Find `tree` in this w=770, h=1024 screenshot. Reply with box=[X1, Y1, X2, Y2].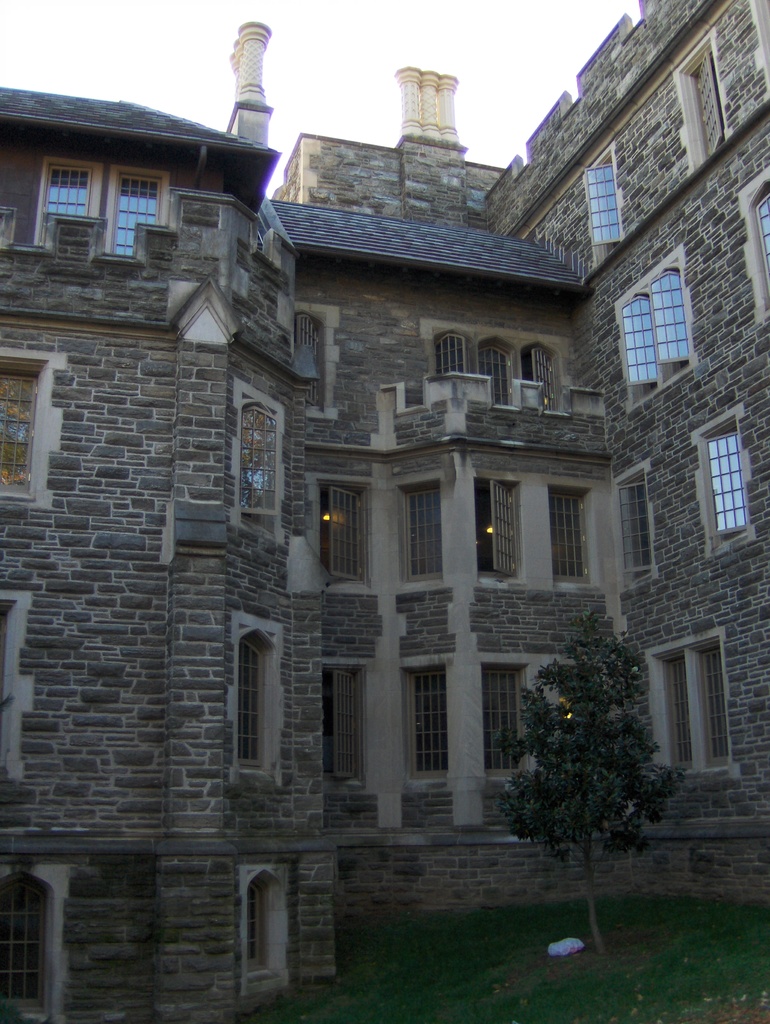
box=[521, 604, 680, 882].
